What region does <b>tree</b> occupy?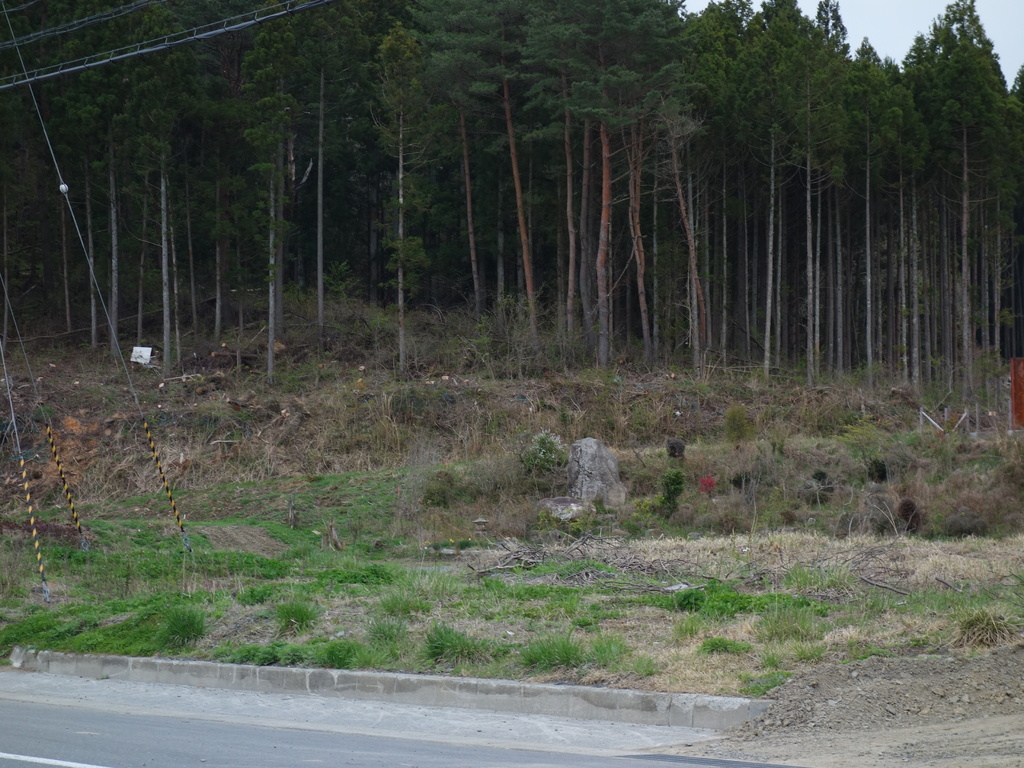
l=58, t=0, r=141, b=365.
